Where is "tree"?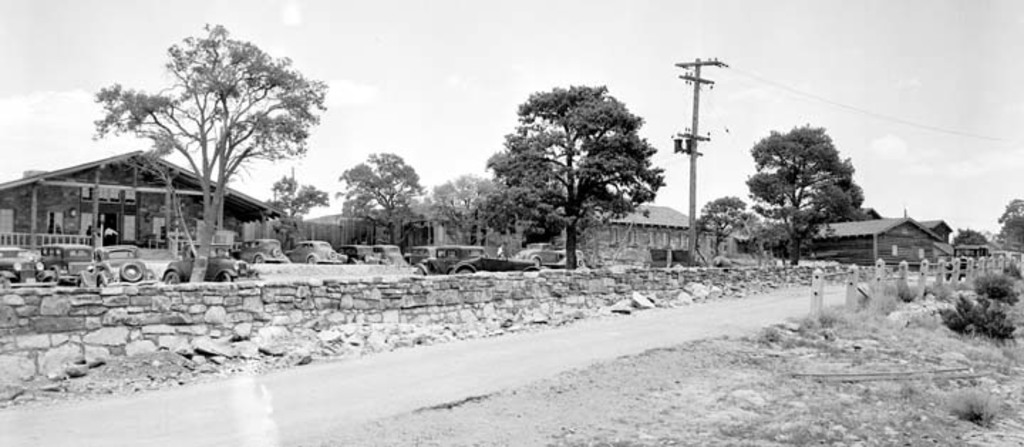
l=734, t=121, r=865, b=266.
